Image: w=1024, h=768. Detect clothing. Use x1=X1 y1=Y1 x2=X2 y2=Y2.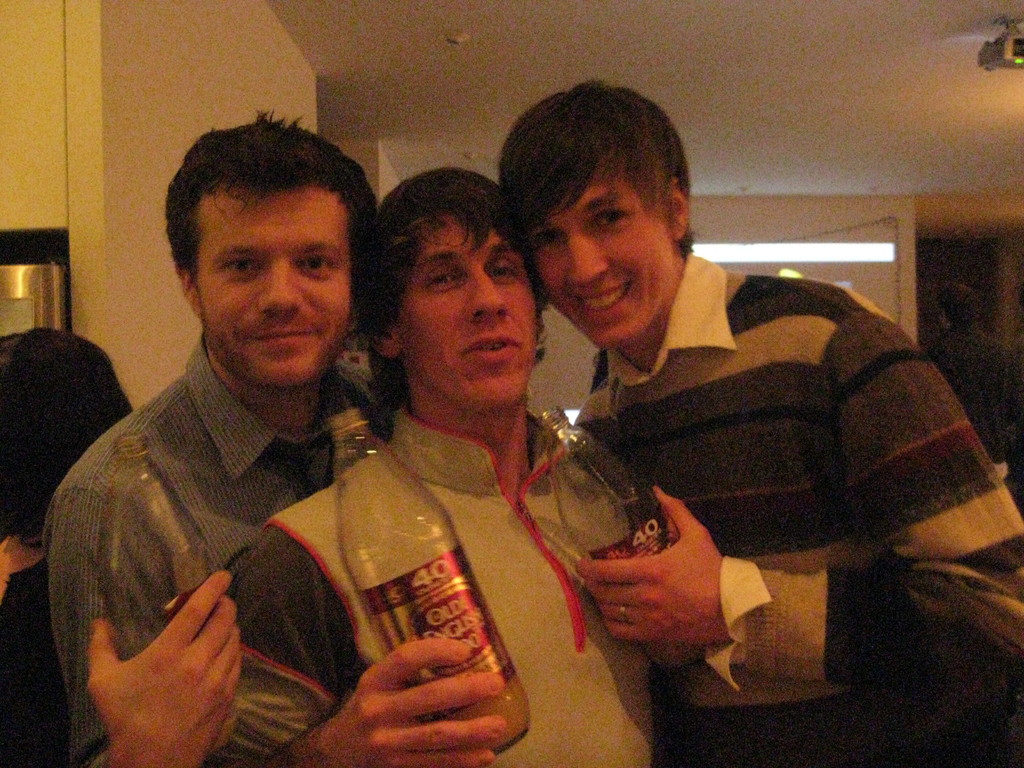
x1=571 y1=244 x2=1023 y2=767.
